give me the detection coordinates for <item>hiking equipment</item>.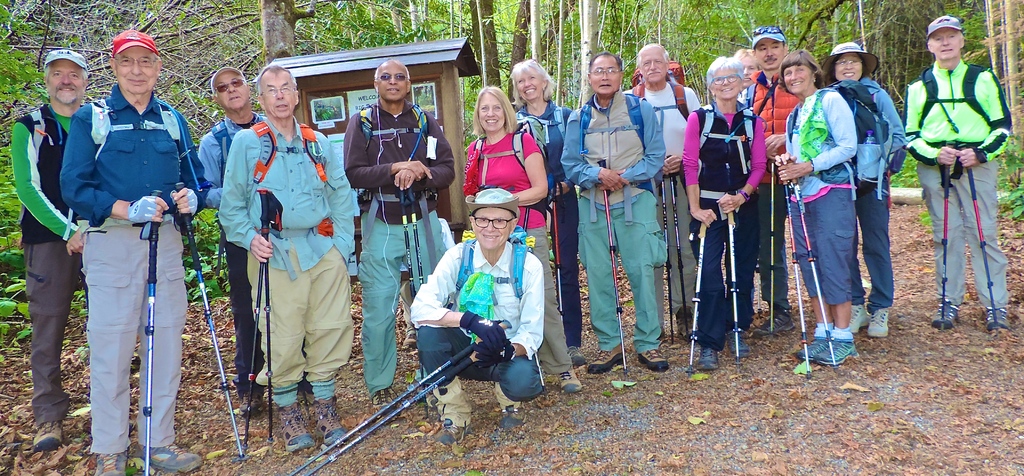
596 155 630 377.
